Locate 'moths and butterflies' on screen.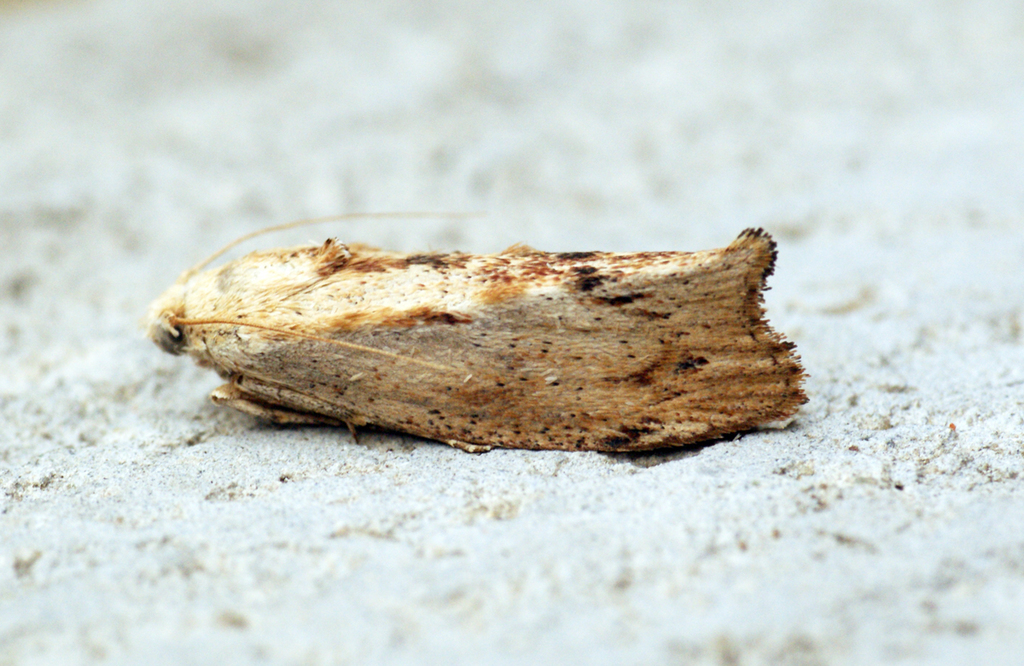
On screen at 143,211,808,455.
